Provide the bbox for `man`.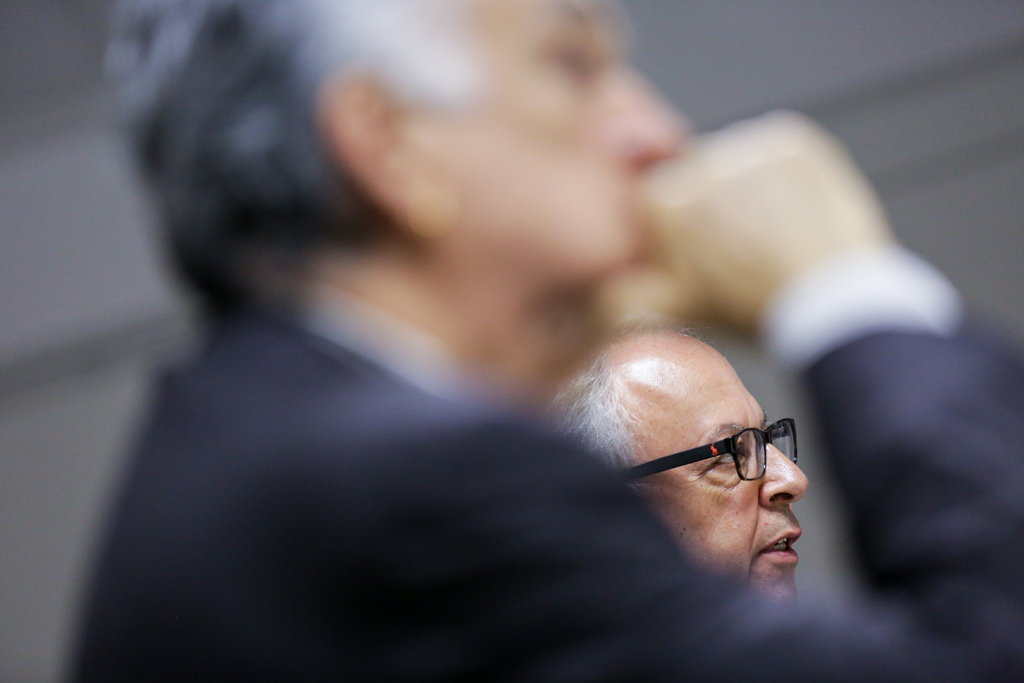
<region>63, 0, 1023, 682</region>.
